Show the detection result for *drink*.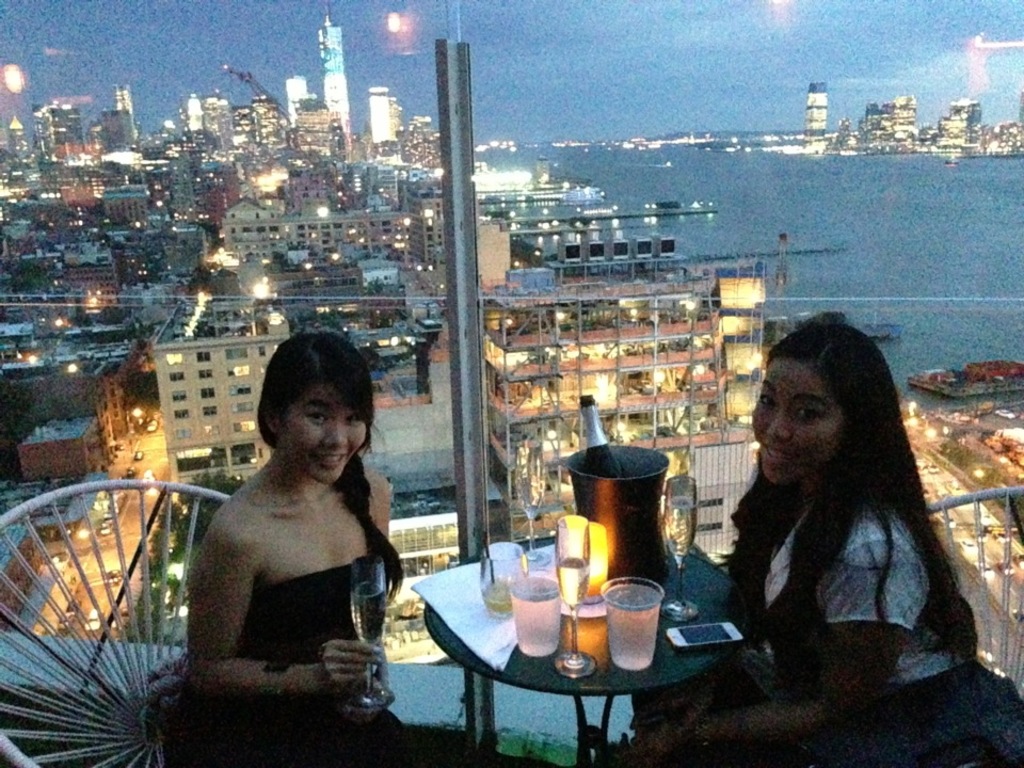
pyautogui.locateOnScreen(513, 571, 561, 651).
